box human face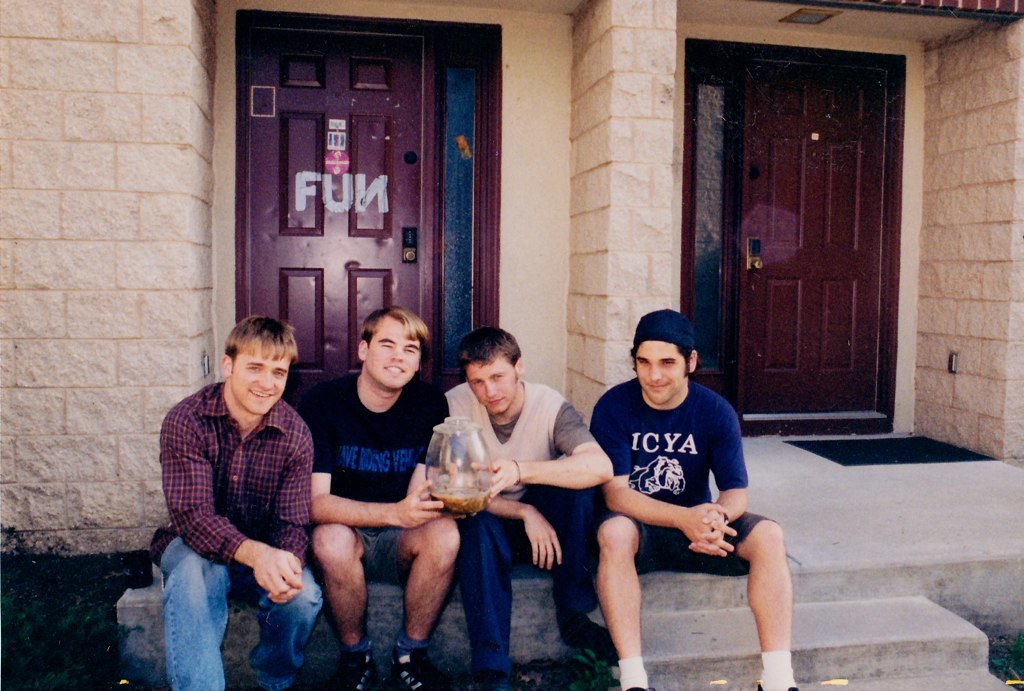
[364, 317, 420, 392]
